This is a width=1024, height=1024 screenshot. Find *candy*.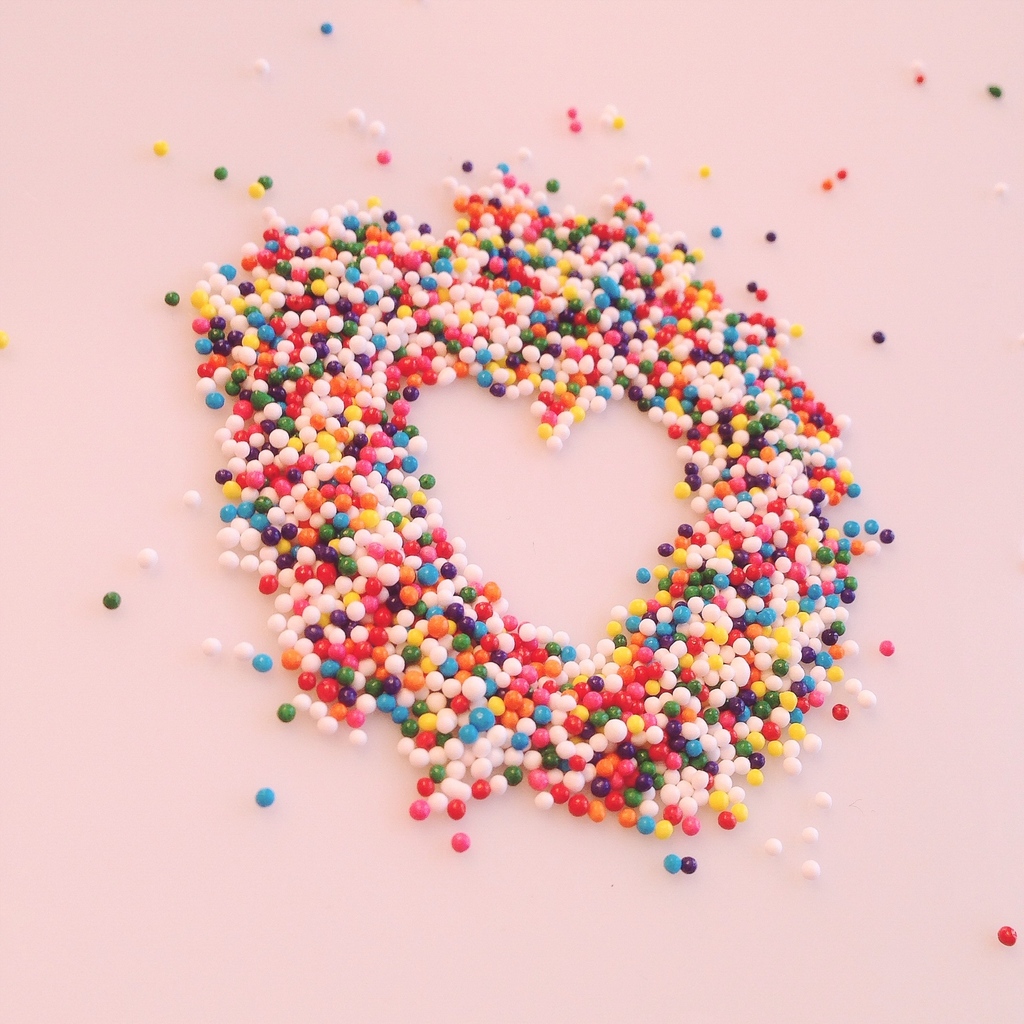
Bounding box: l=164, t=104, r=904, b=879.
